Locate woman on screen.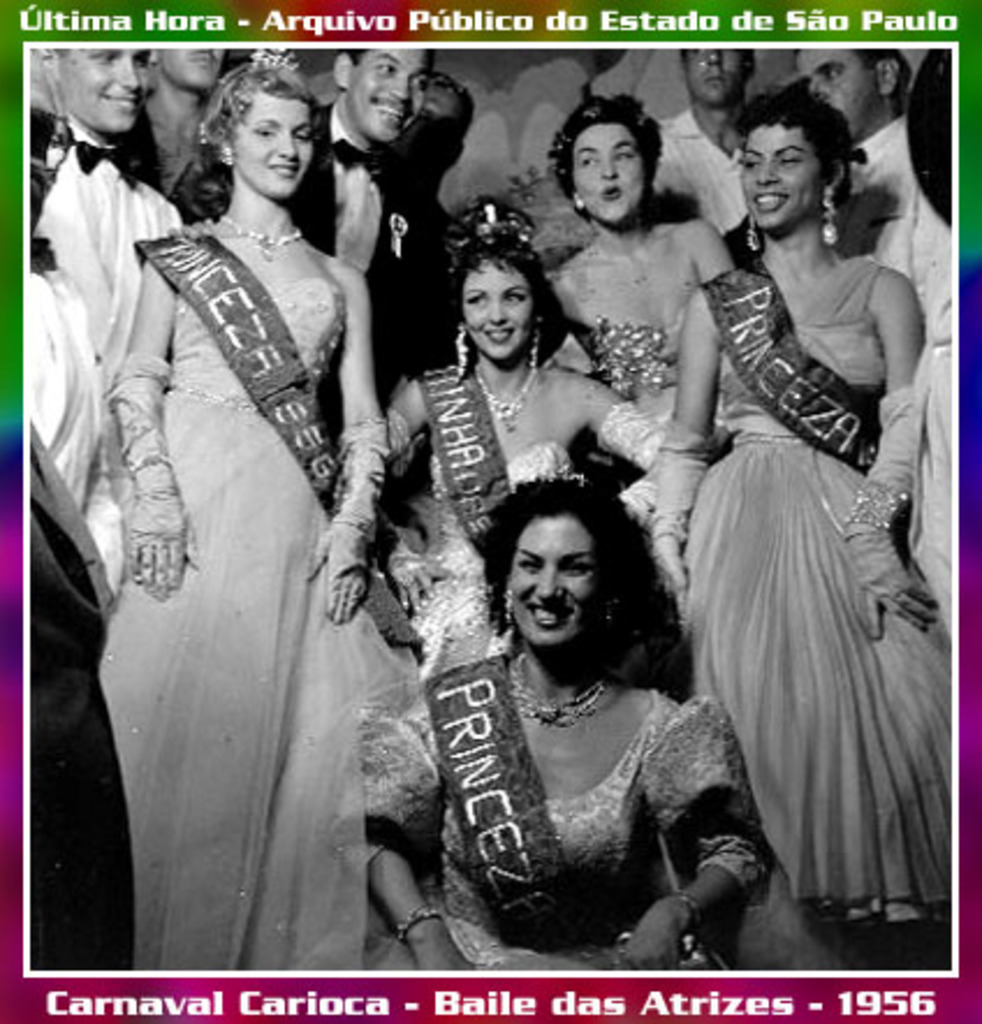
On screen at bbox=[373, 195, 674, 674].
